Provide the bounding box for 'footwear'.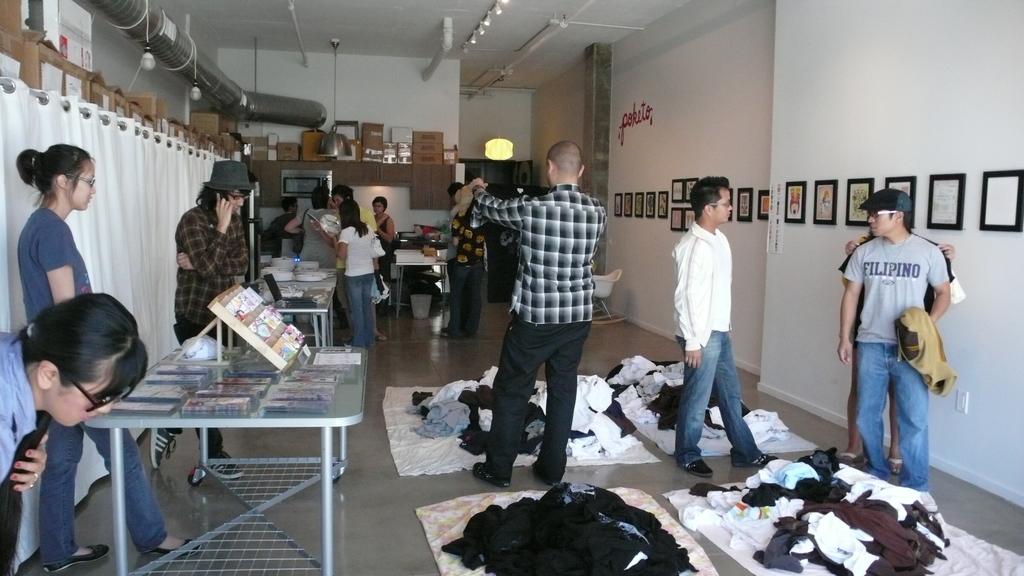
530:462:566:487.
